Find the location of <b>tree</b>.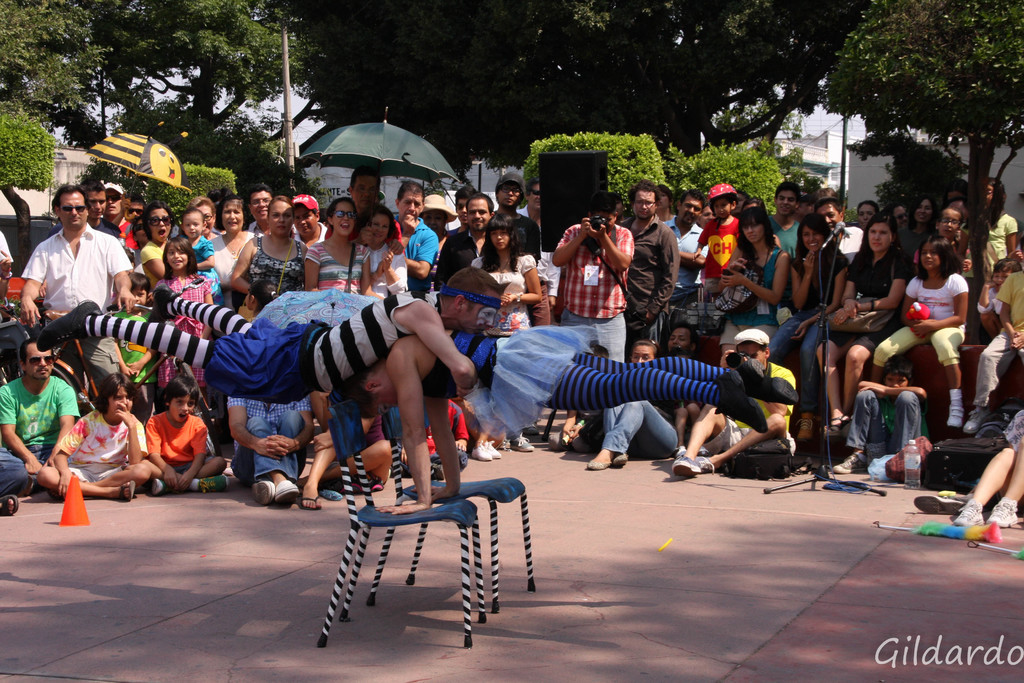
Location: <region>0, 0, 113, 140</region>.
